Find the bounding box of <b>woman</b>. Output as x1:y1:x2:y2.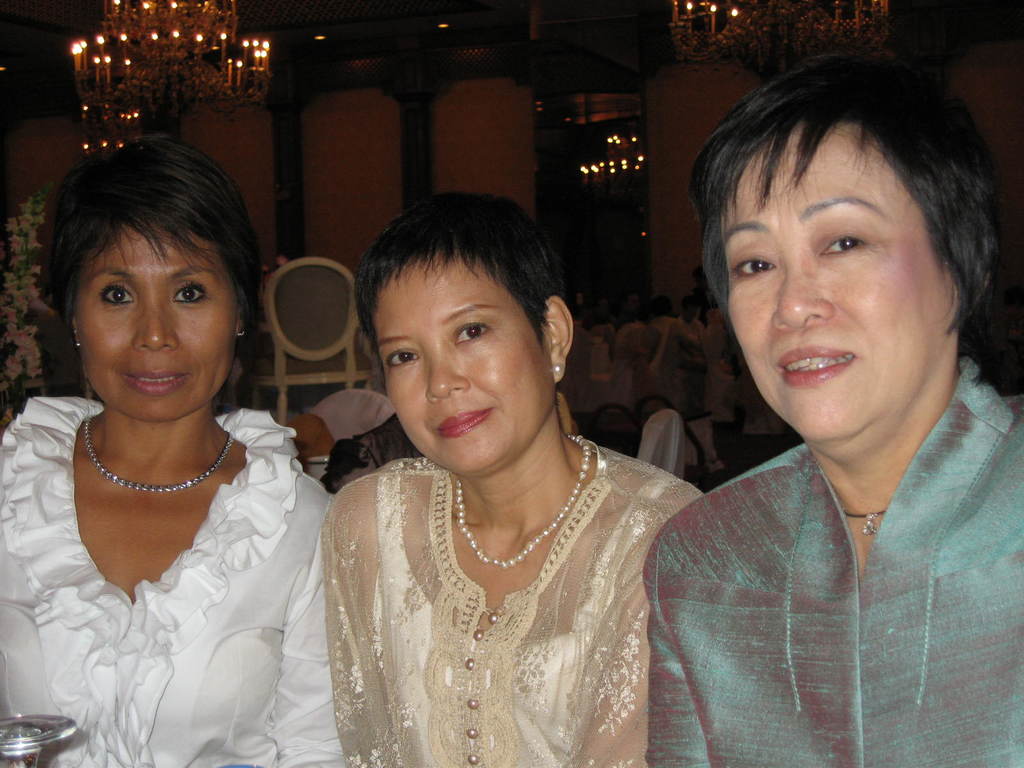
275:176:737:753.
